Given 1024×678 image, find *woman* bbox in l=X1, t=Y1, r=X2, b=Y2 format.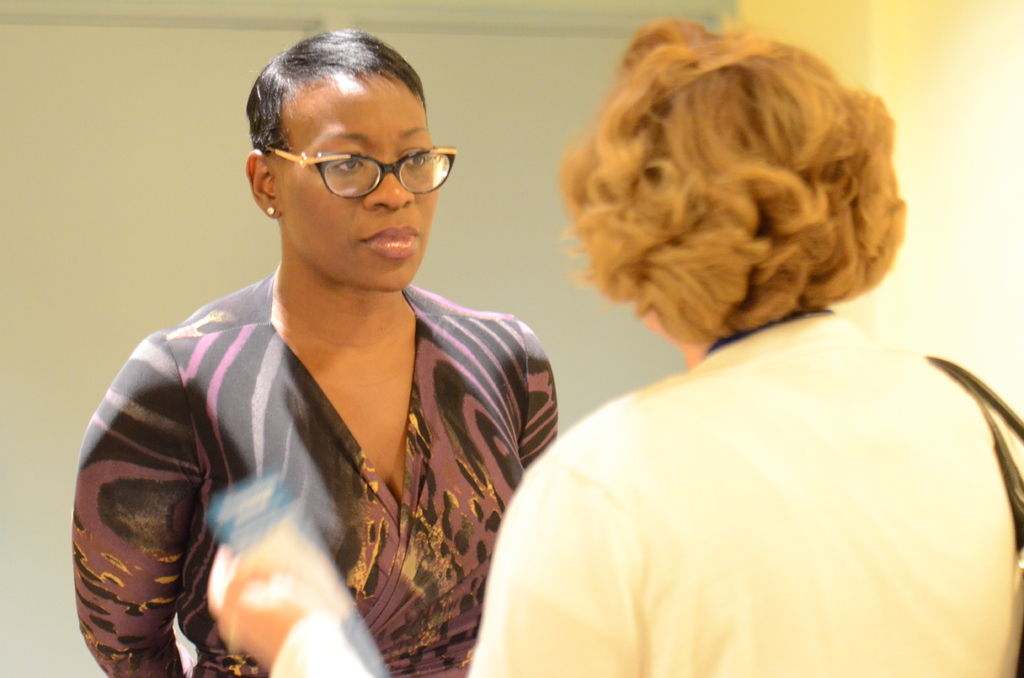
l=65, t=22, r=572, b=677.
